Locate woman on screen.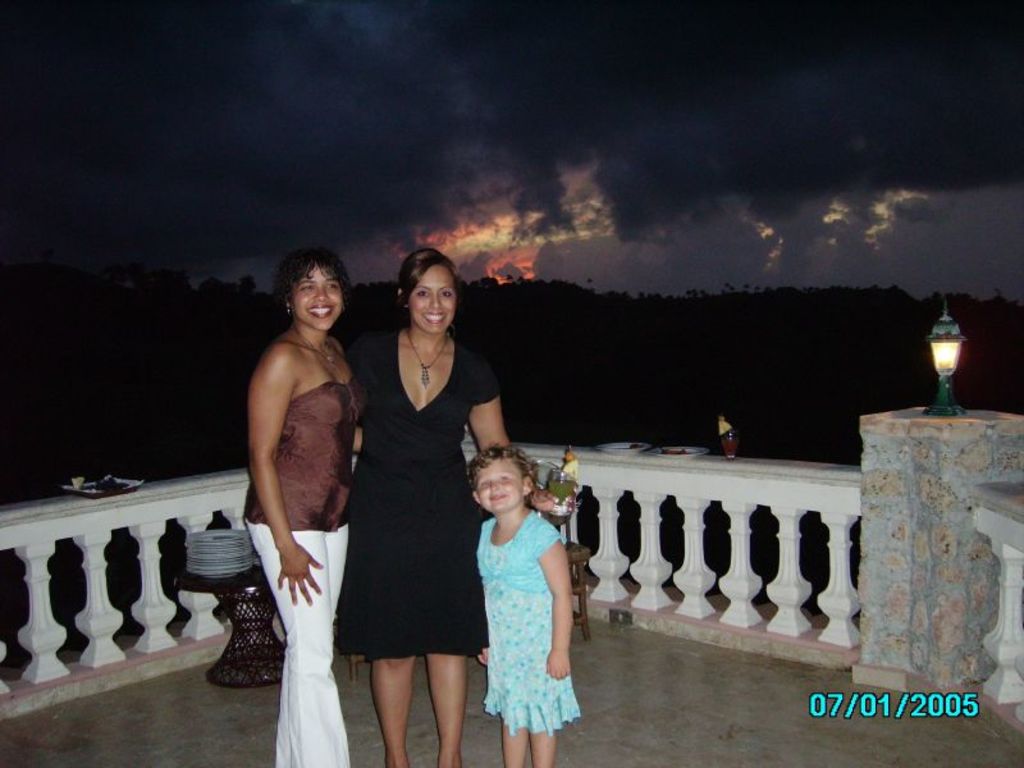
On screen at BBox(241, 246, 366, 767).
